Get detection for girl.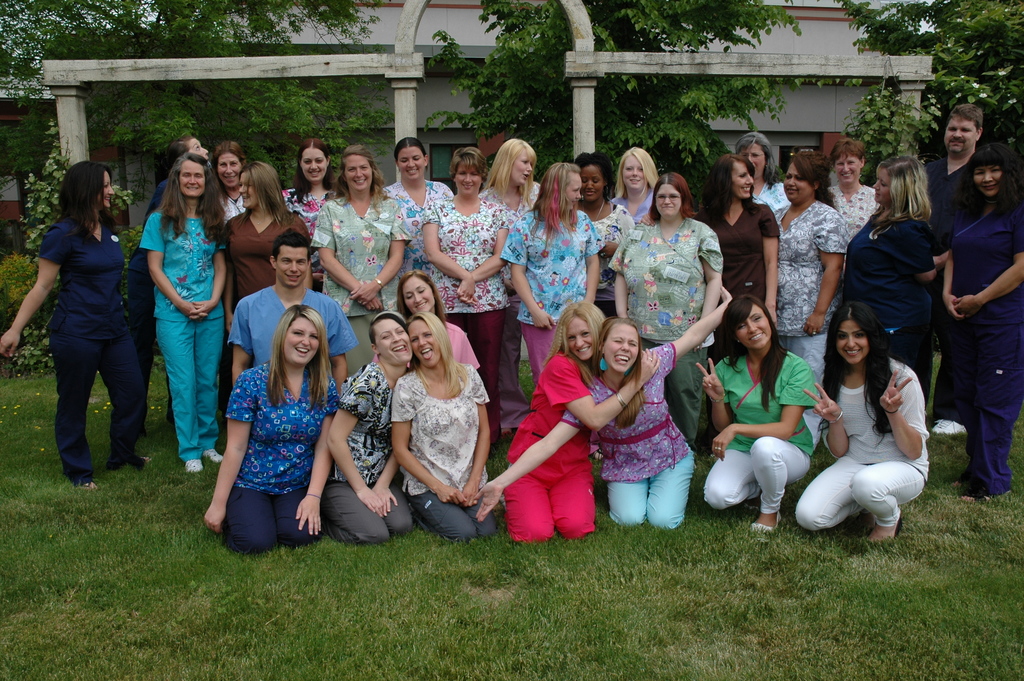
Detection: box(330, 311, 412, 544).
